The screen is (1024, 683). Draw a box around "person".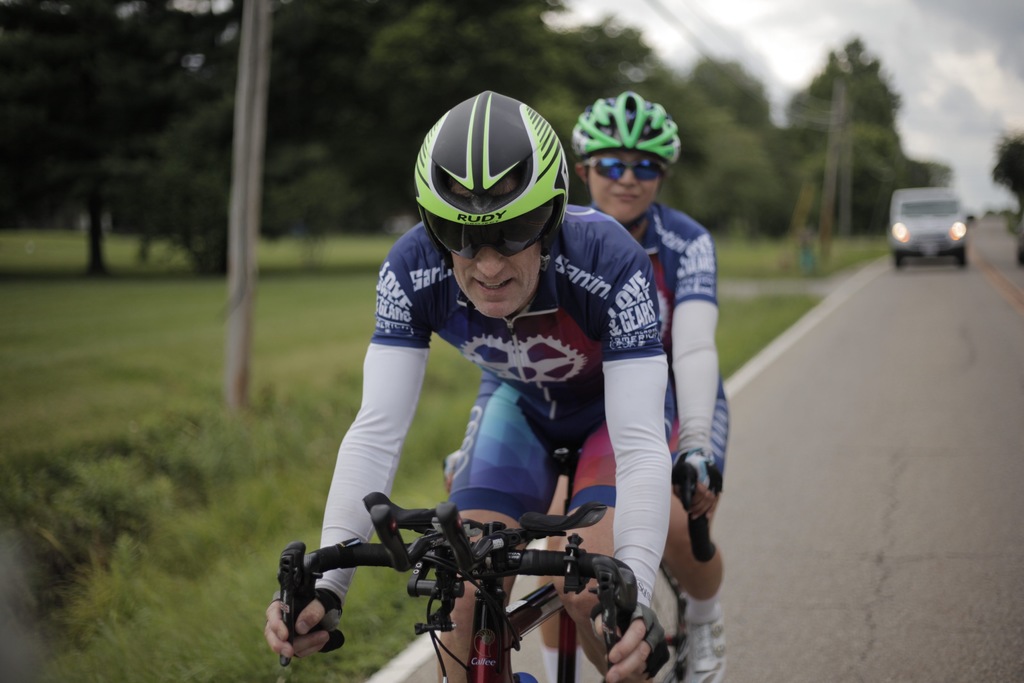
pyautogui.locateOnScreen(570, 92, 733, 682).
